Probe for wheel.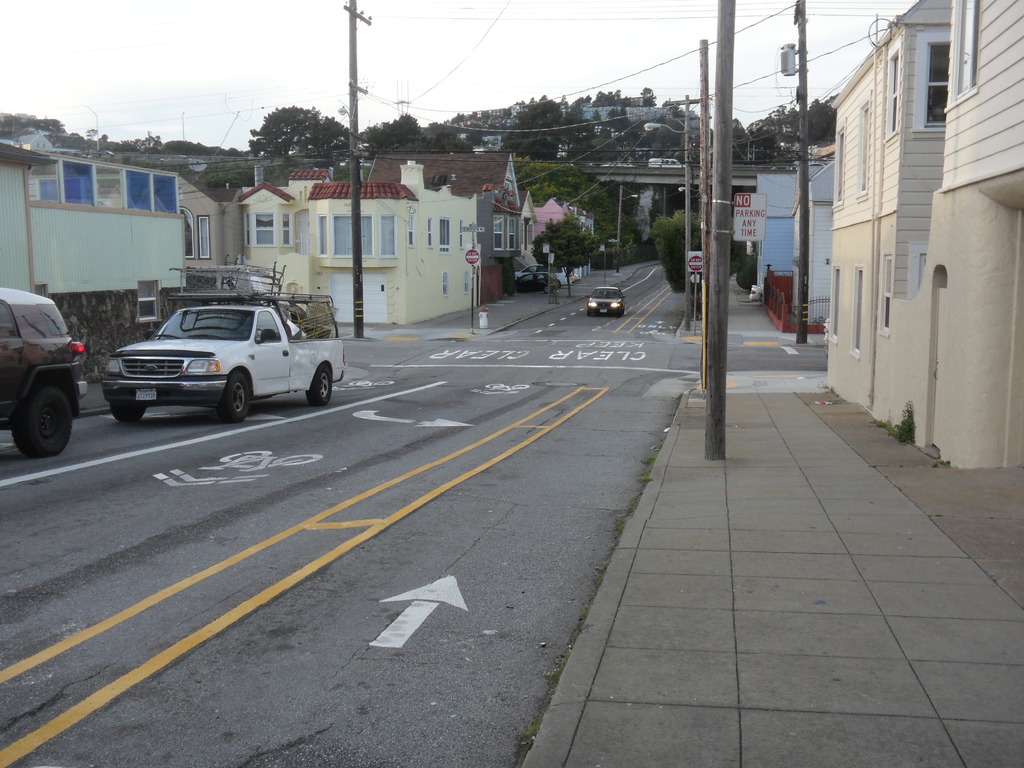
Probe result: 308/367/332/404.
